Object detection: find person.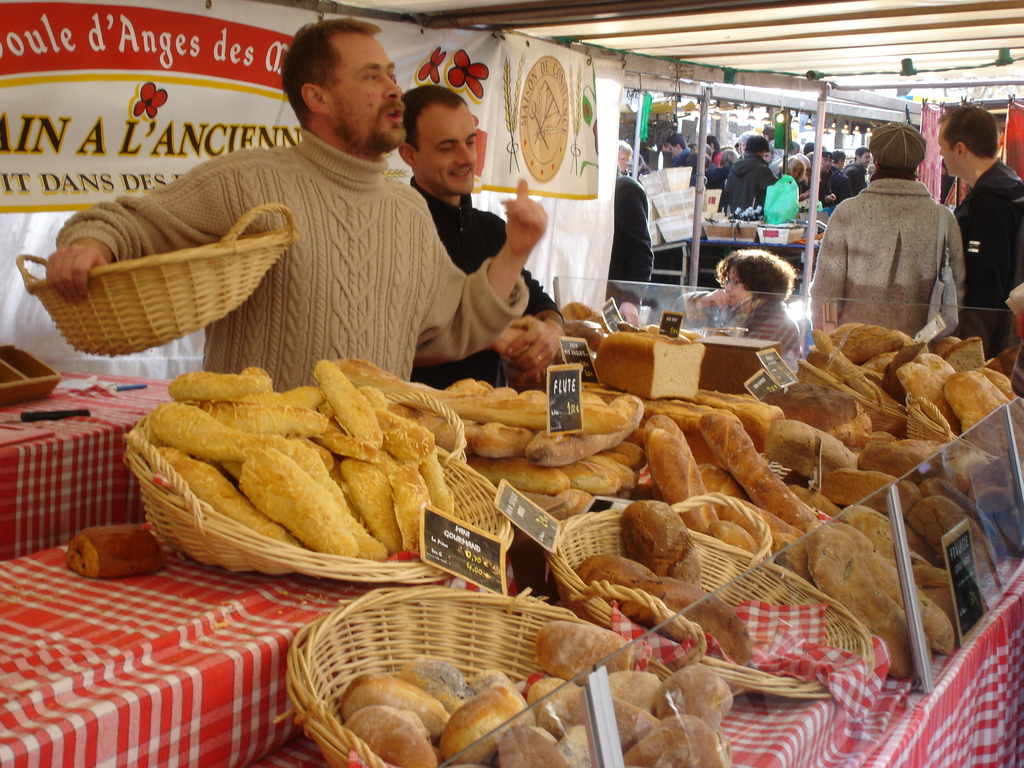
left=935, top=101, right=1023, bottom=356.
